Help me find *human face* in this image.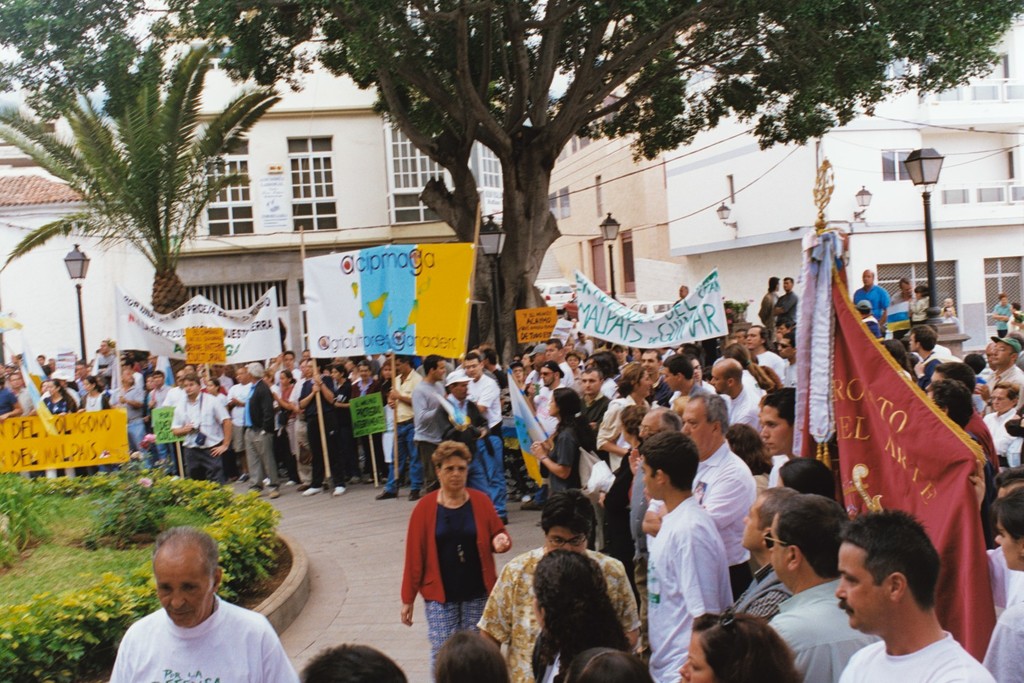
Found it: [left=581, top=372, right=598, bottom=393].
